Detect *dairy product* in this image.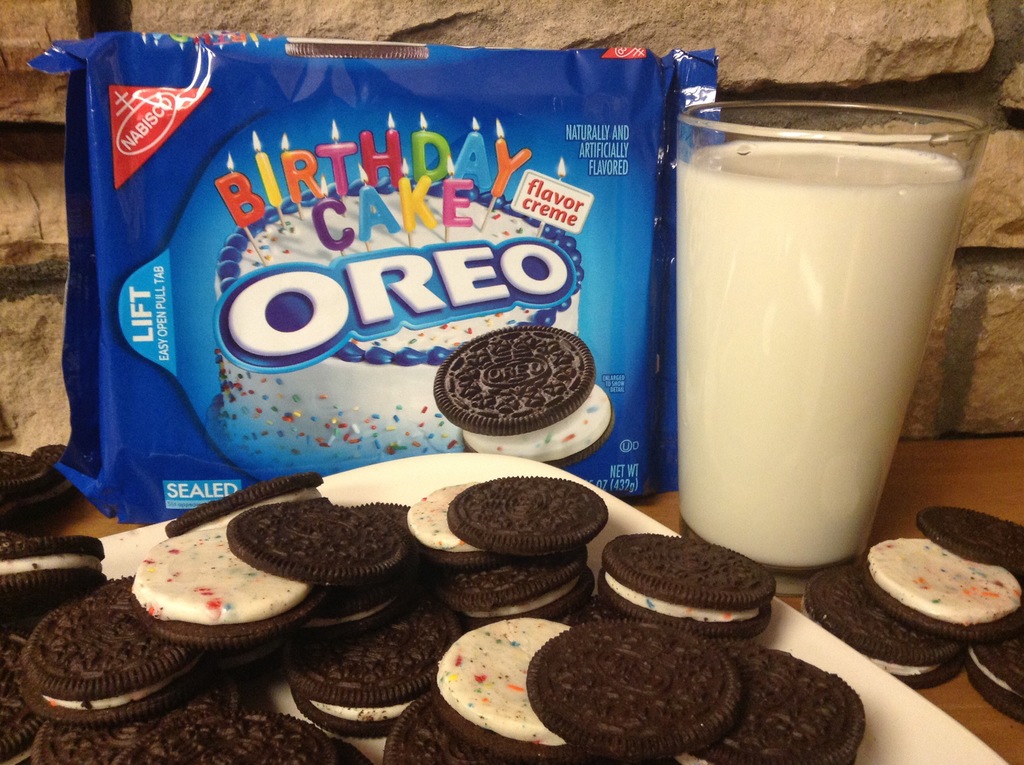
Detection: rect(436, 620, 584, 761).
